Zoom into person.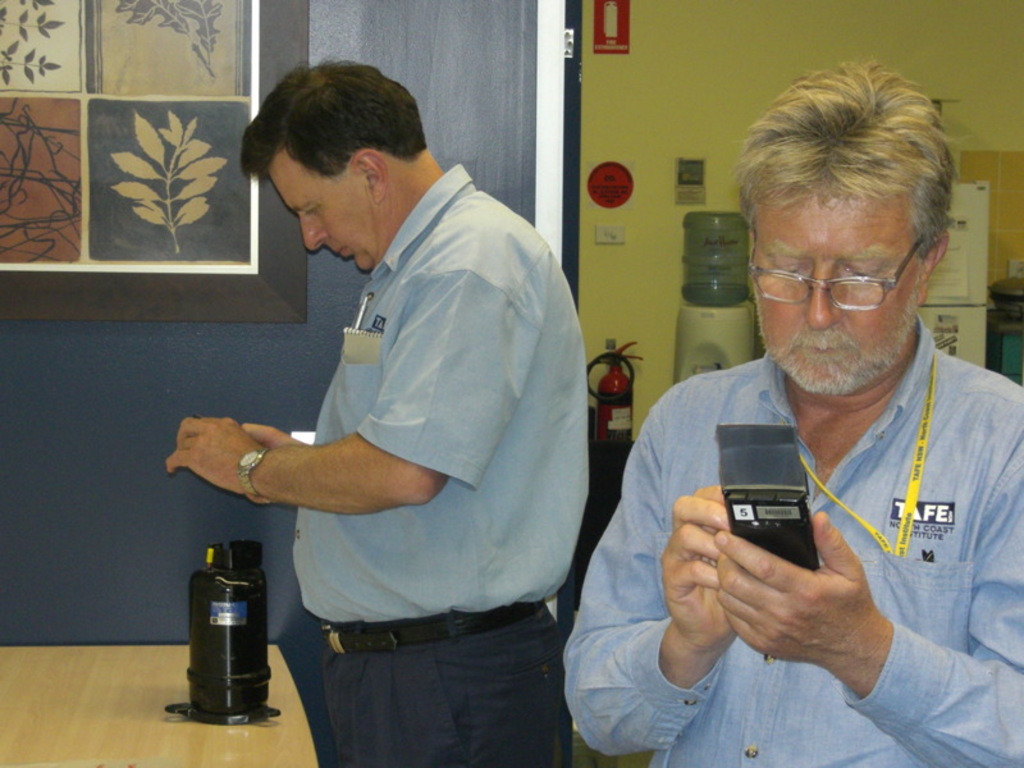
Zoom target: x1=193, y1=52, x2=589, y2=746.
